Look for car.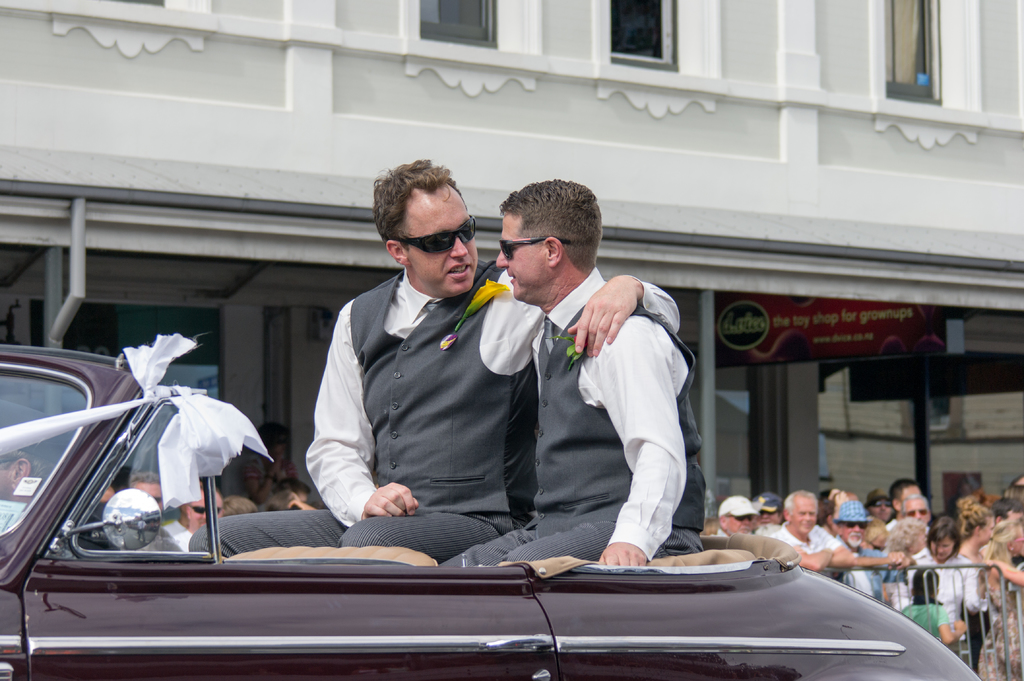
Found: Rect(0, 342, 986, 680).
